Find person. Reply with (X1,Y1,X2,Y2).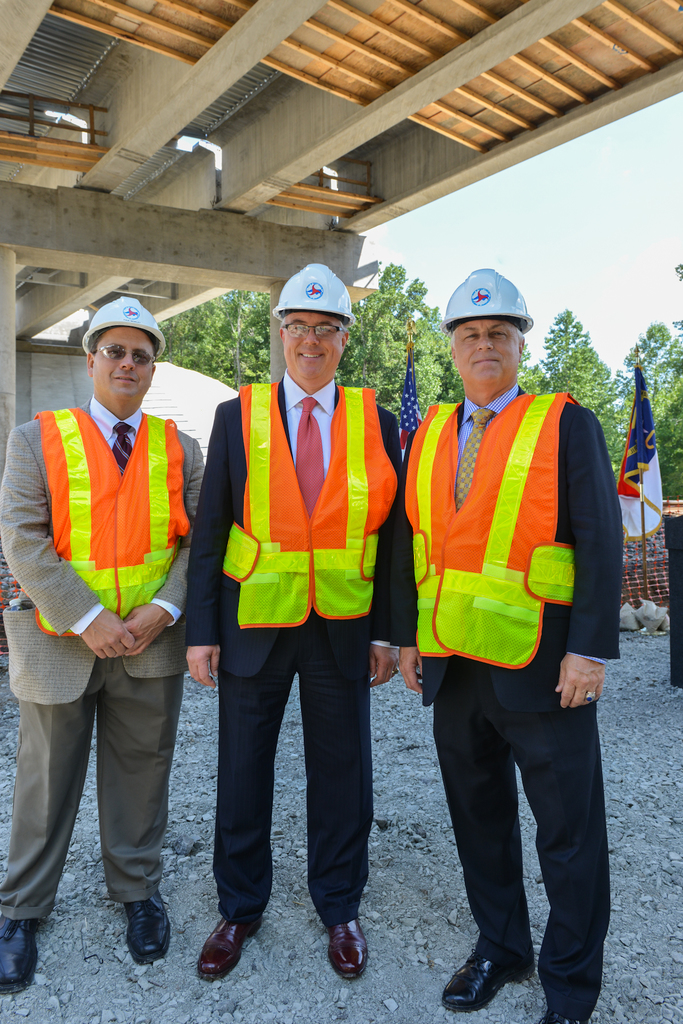
(0,300,208,1002).
